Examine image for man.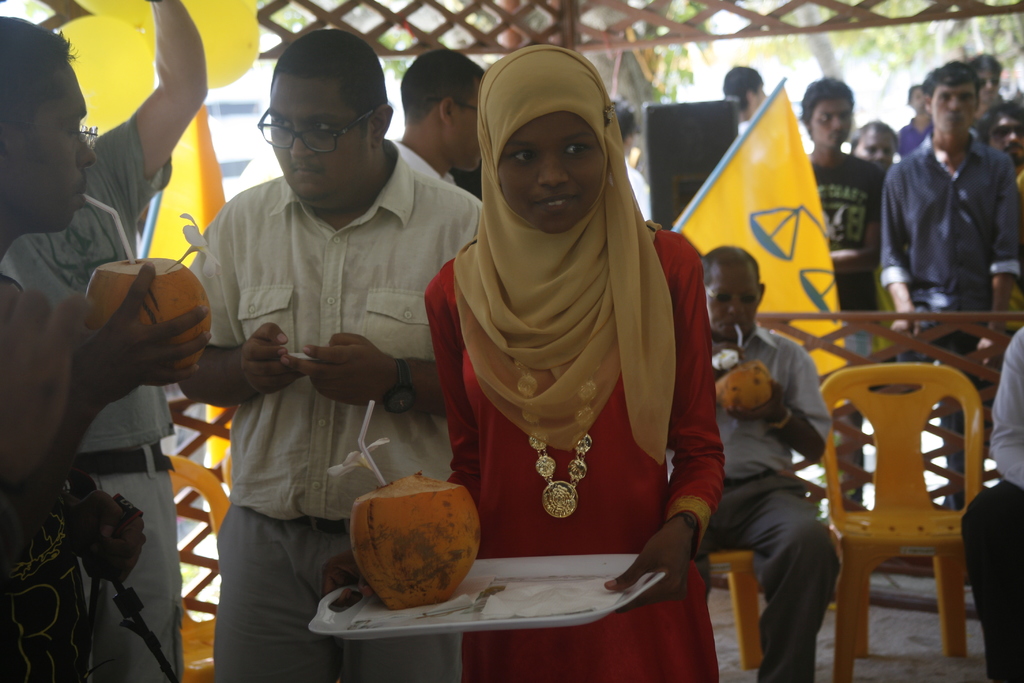
Examination result: [x1=177, y1=26, x2=486, y2=682].
